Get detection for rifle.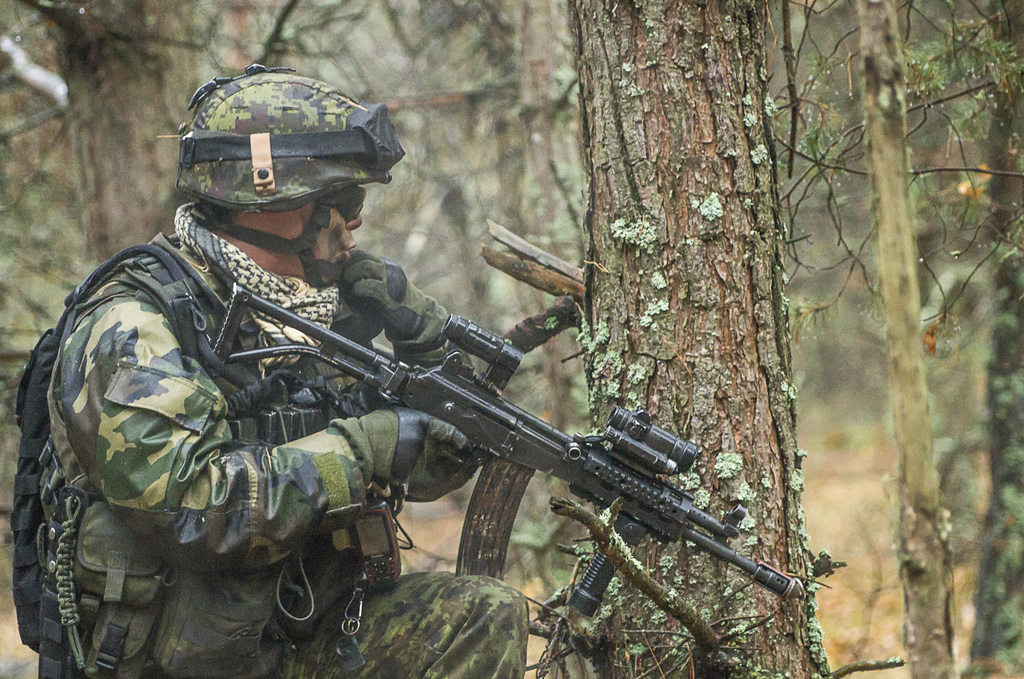
Detection: Rect(175, 288, 777, 619).
